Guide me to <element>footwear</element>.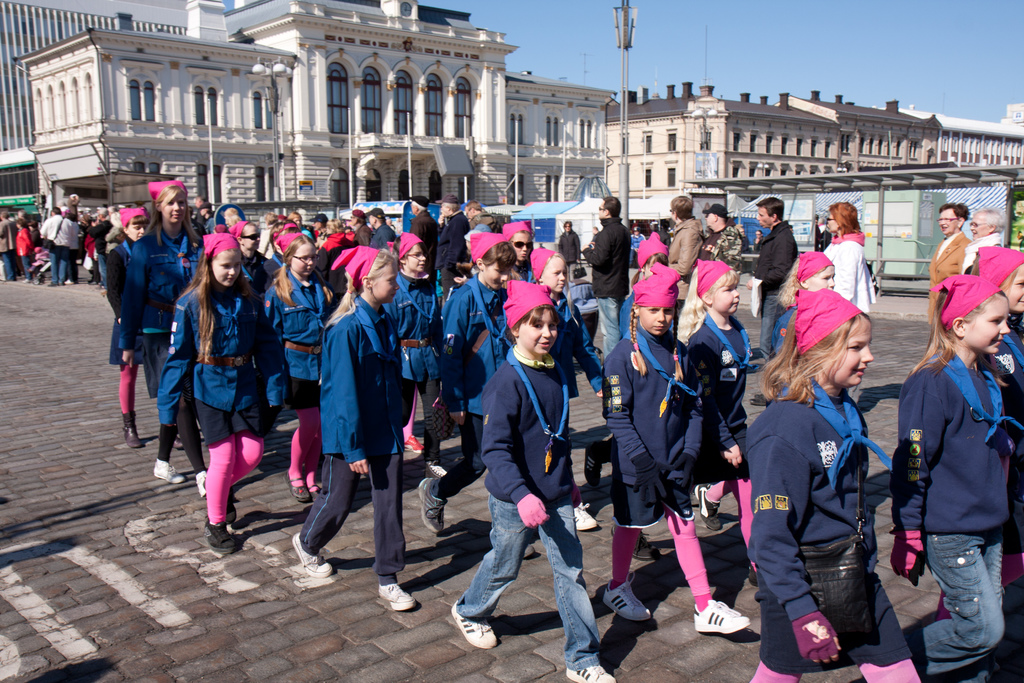
Guidance: detection(293, 536, 333, 578).
